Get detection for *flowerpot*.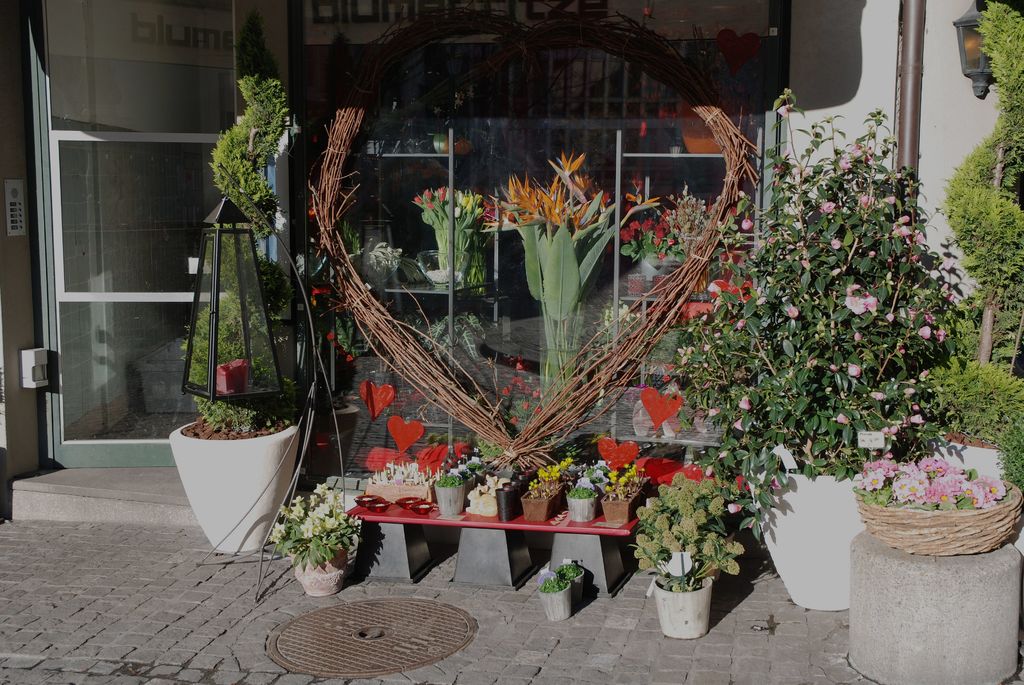
Detection: Rect(554, 563, 585, 608).
